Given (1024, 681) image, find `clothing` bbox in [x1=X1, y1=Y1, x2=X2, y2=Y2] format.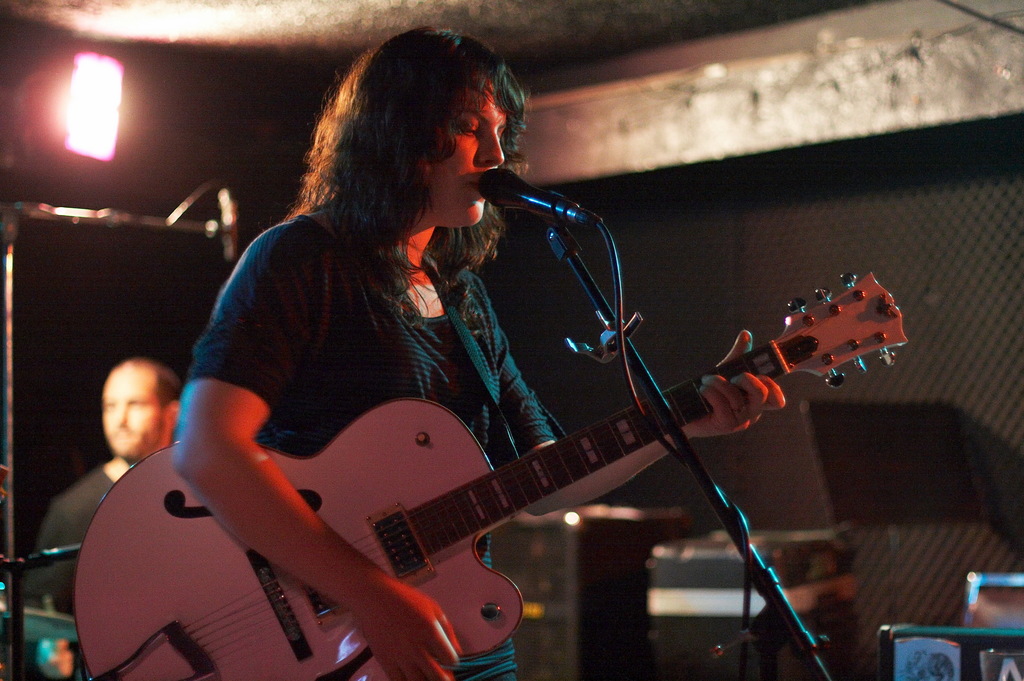
[x1=27, y1=468, x2=118, y2=610].
